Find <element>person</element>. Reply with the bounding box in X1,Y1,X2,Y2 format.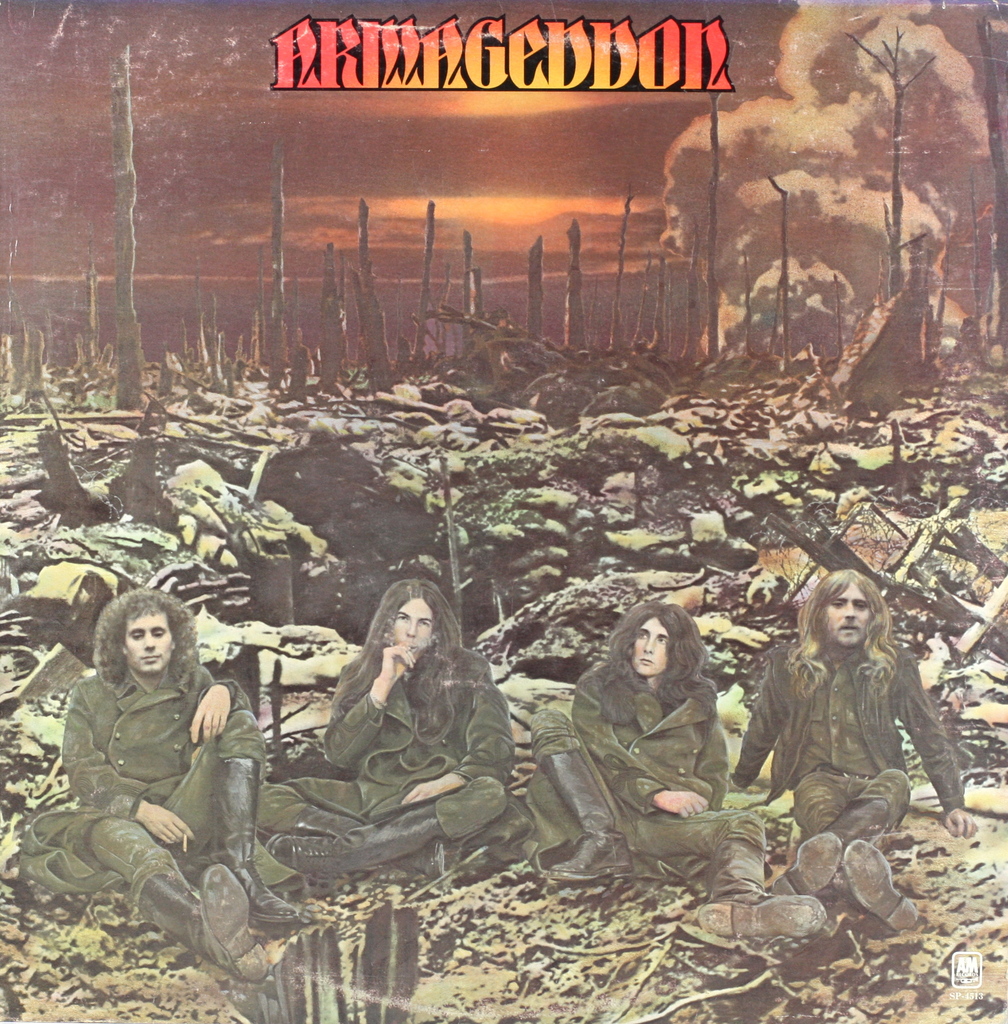
57,586,307,986.
